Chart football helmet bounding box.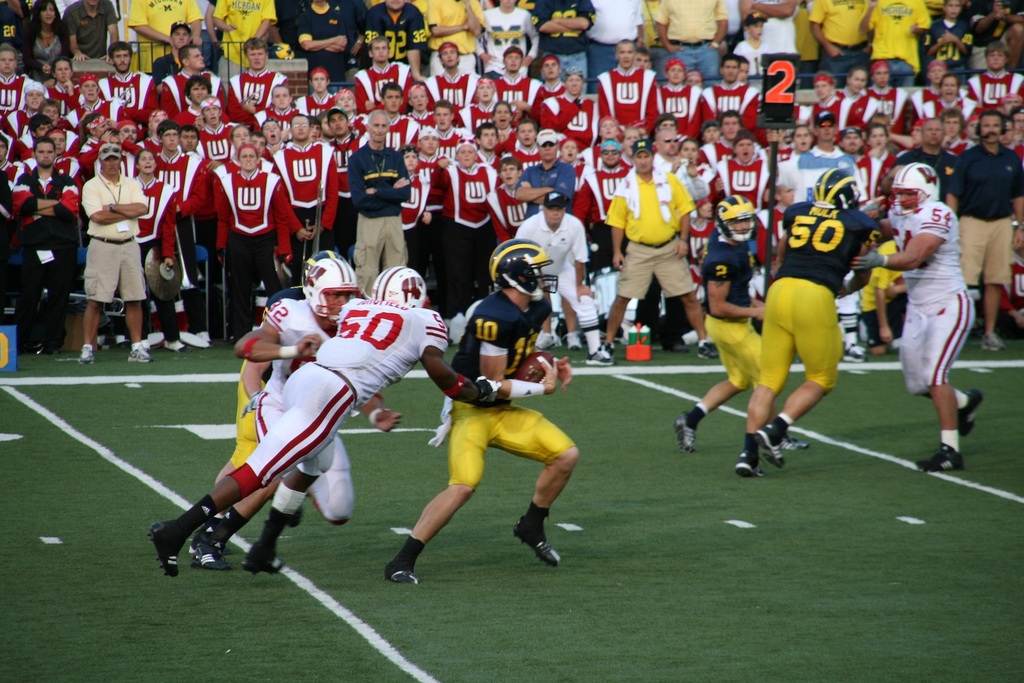
Charted: [808,161,863,206].
